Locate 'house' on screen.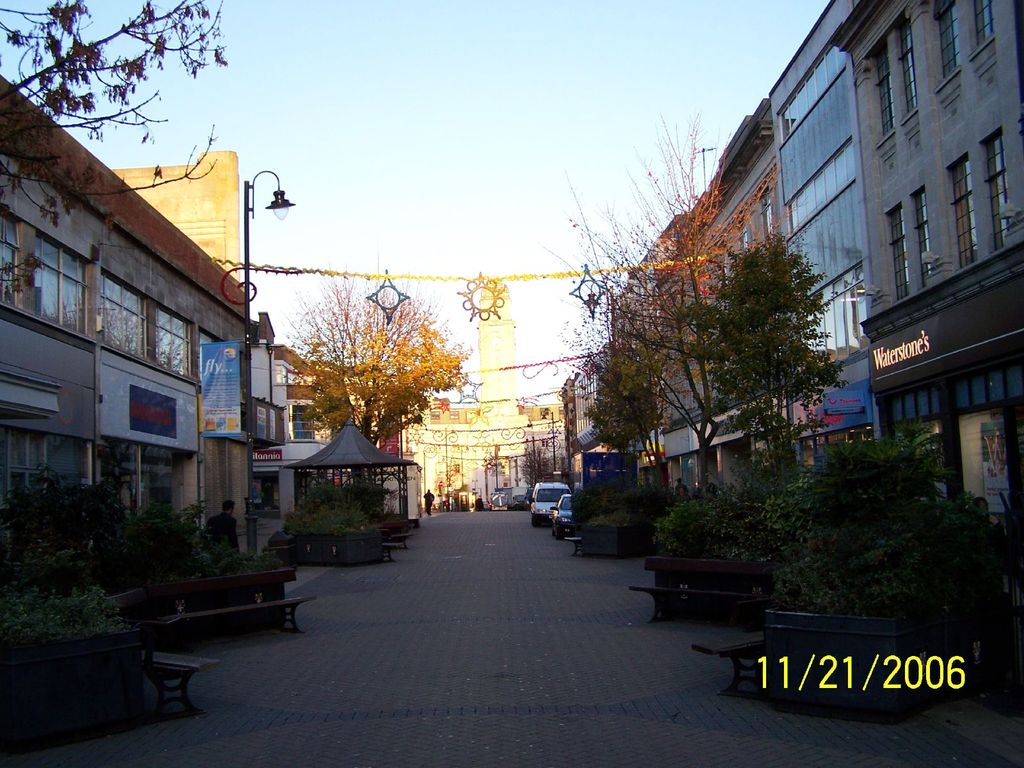
On screen at box=[762, 0, 860, 435].
